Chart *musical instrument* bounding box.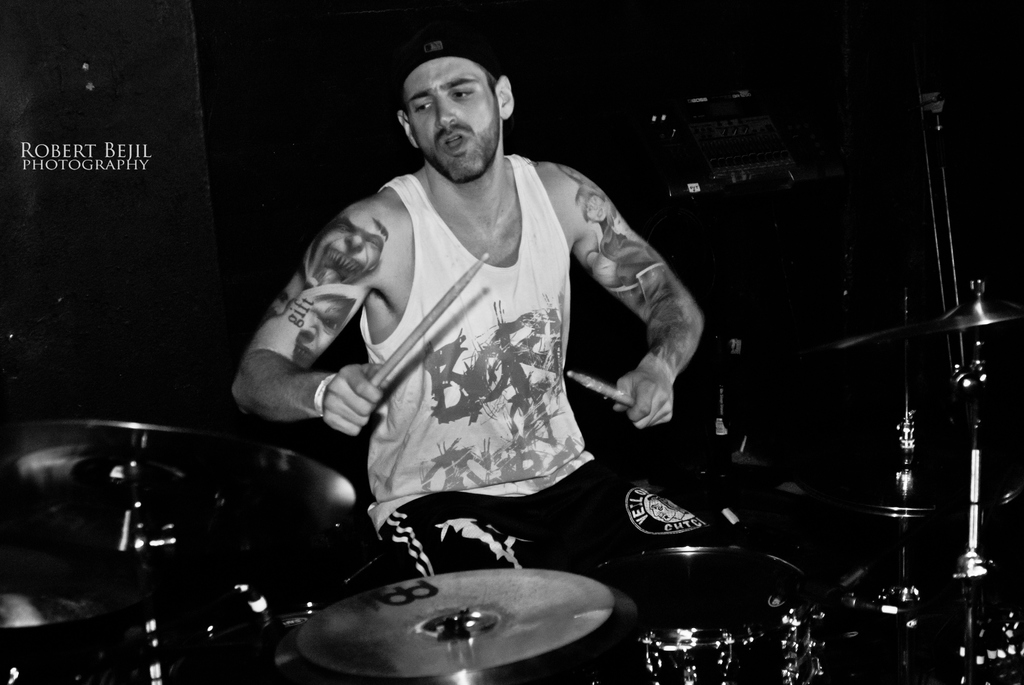
Charted: [0,420,358,571].
